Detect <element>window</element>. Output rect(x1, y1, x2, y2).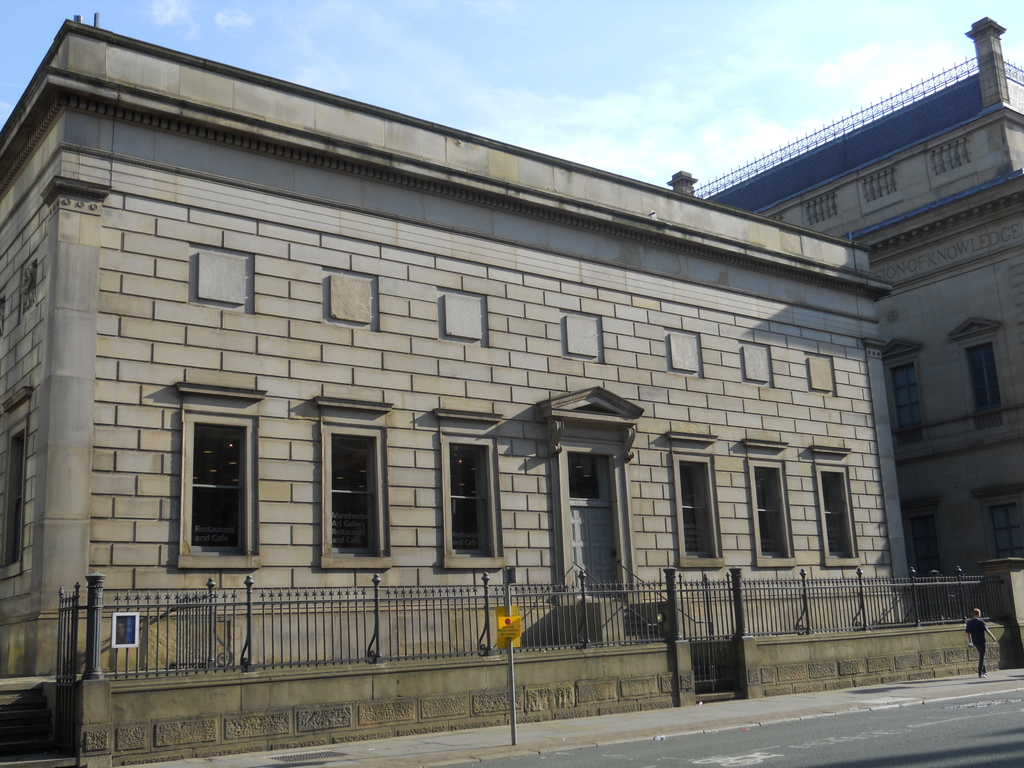
rect(747, 456, 793, 566).
